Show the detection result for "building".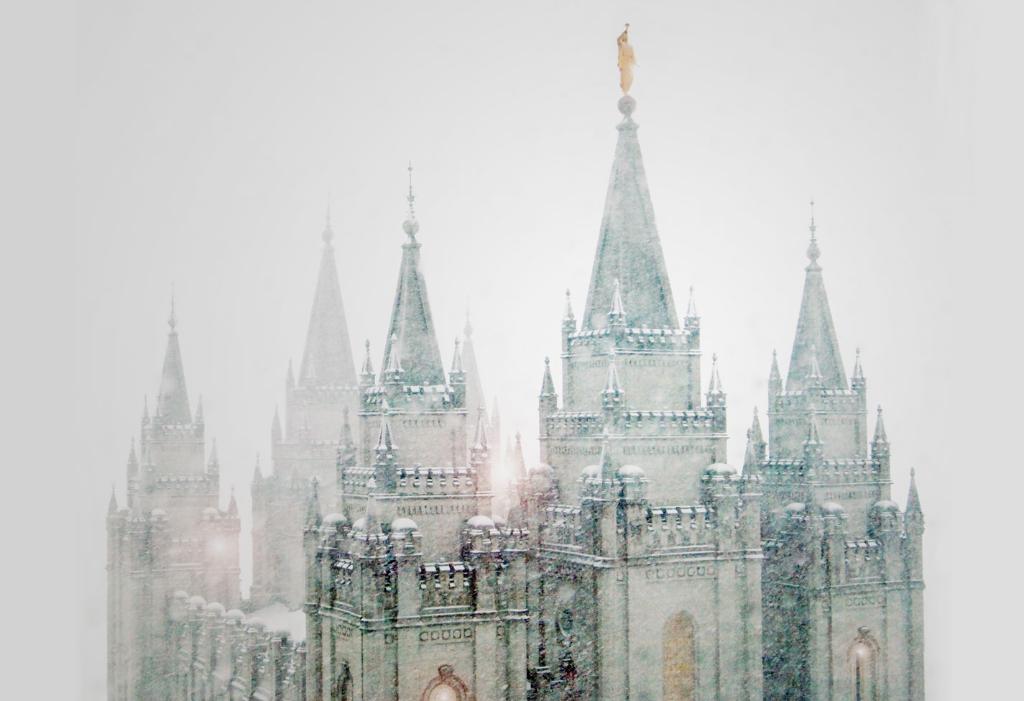
bbox=(106, 92, 926, 700).
